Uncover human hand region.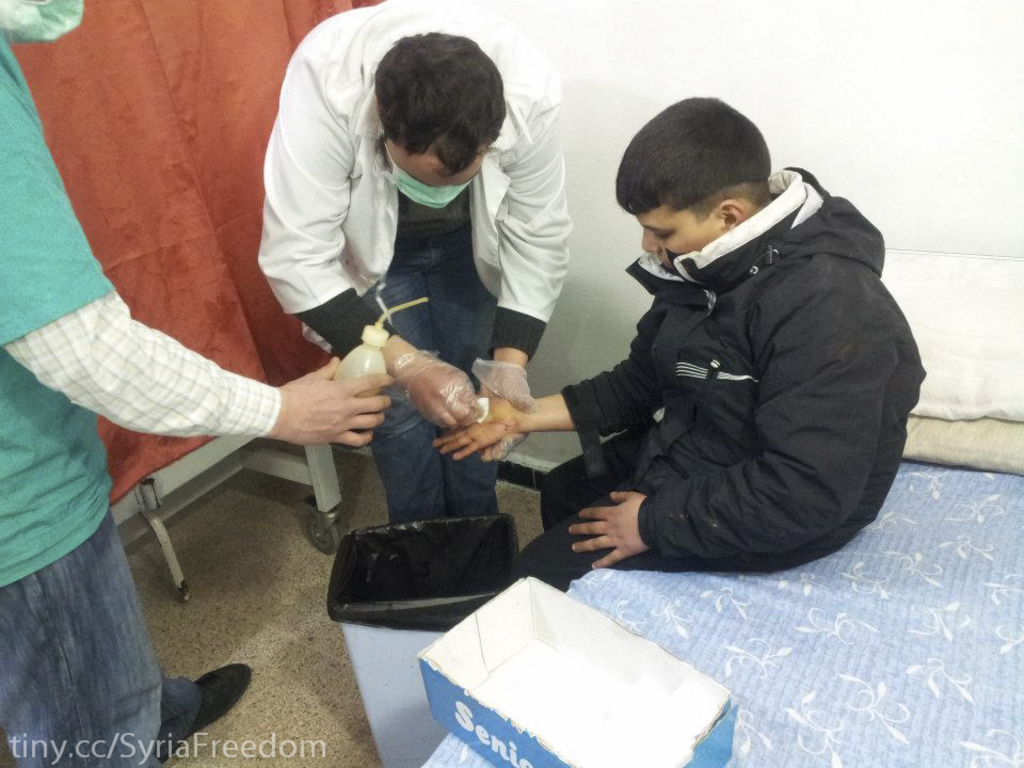
Uncovered: <bbox>282, 355, 396, 446</bbox>.
